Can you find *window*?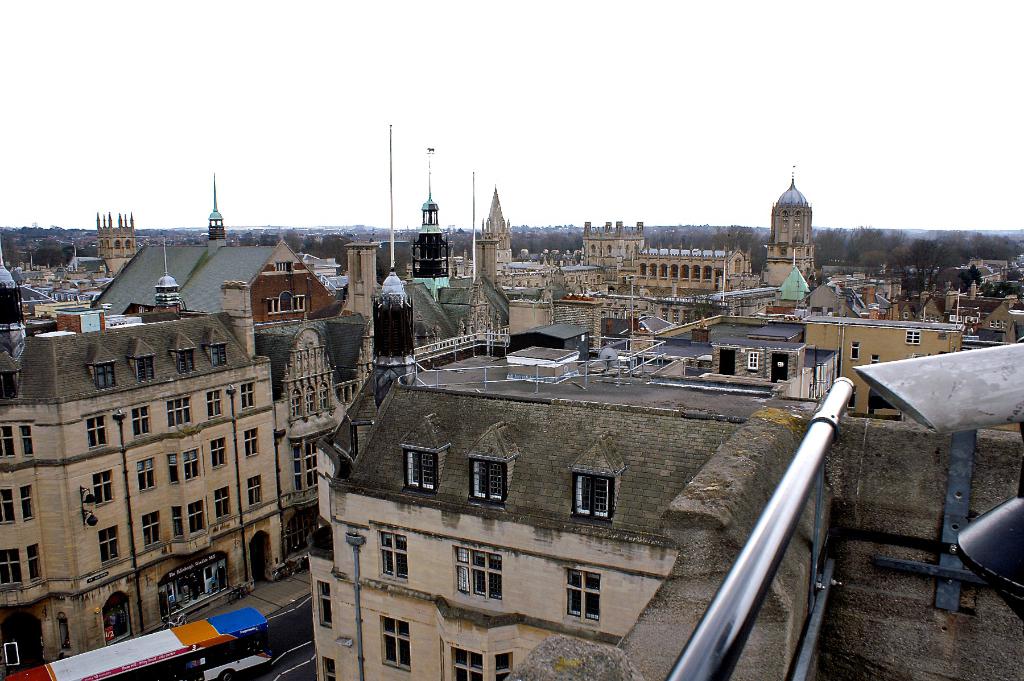
Yes, bounding box: BBox(321, 388, 330, 410).
